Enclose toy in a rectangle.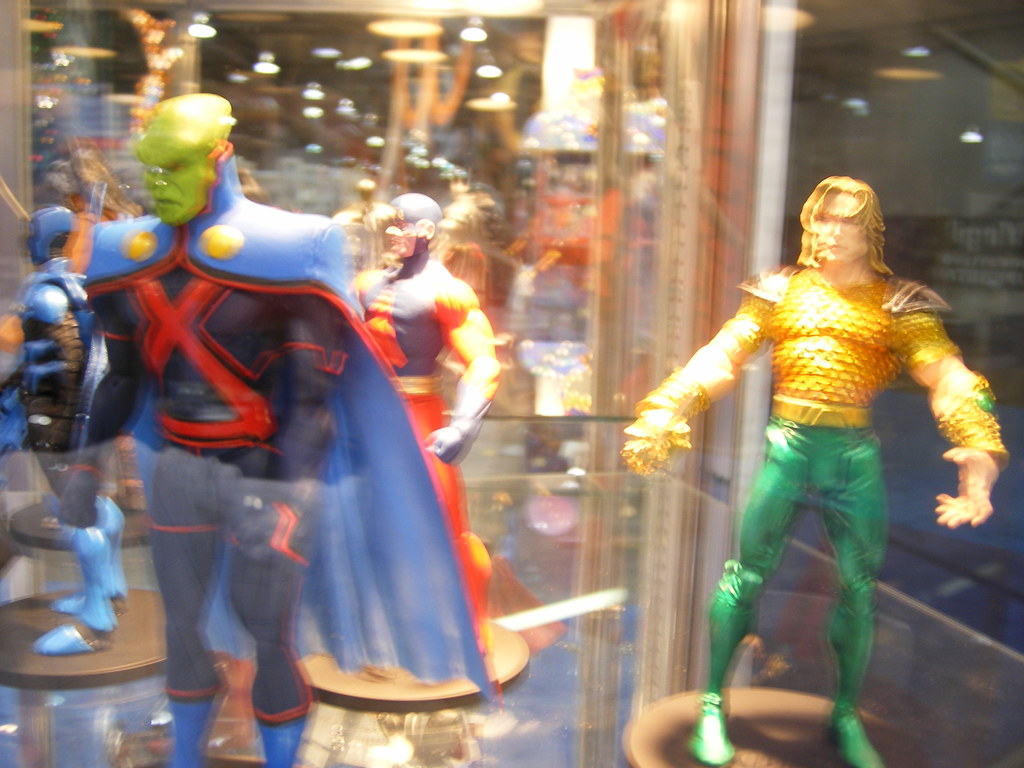
bbox=(644, 195, 980, 707).
